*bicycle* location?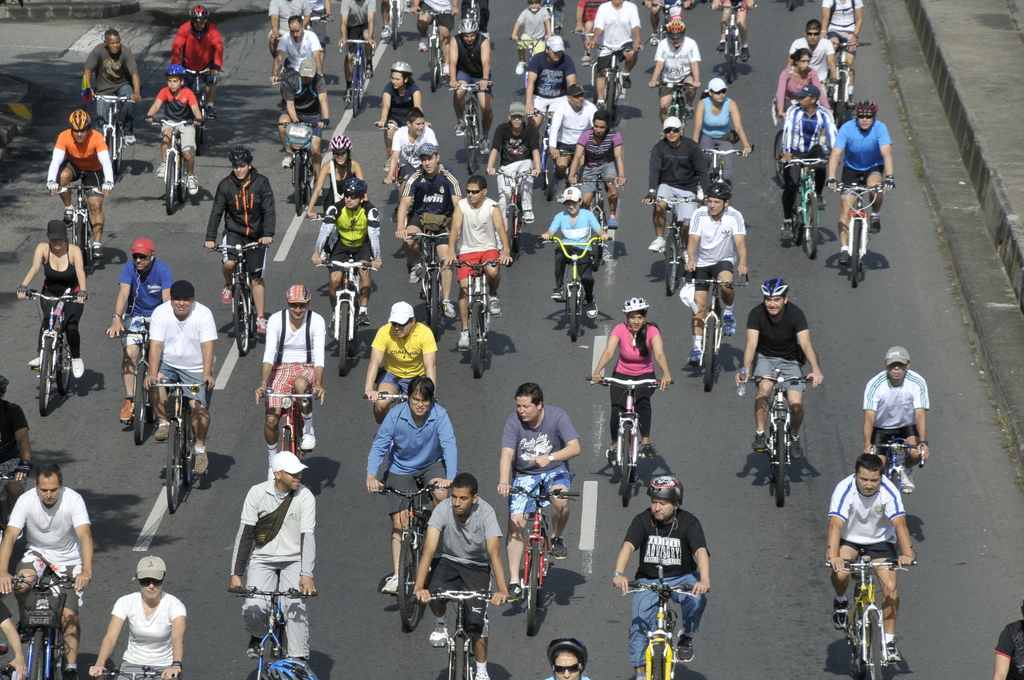
88:93:143:179
